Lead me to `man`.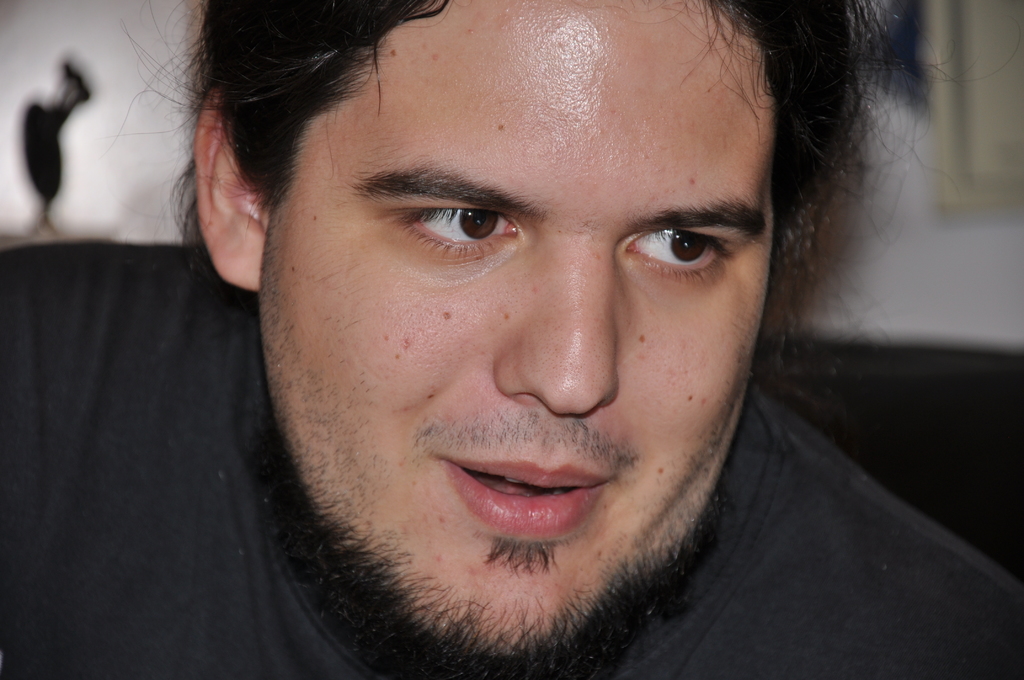
Lead to {"left": 38, "top": 1, "right": 932, "bottom": 668}.
